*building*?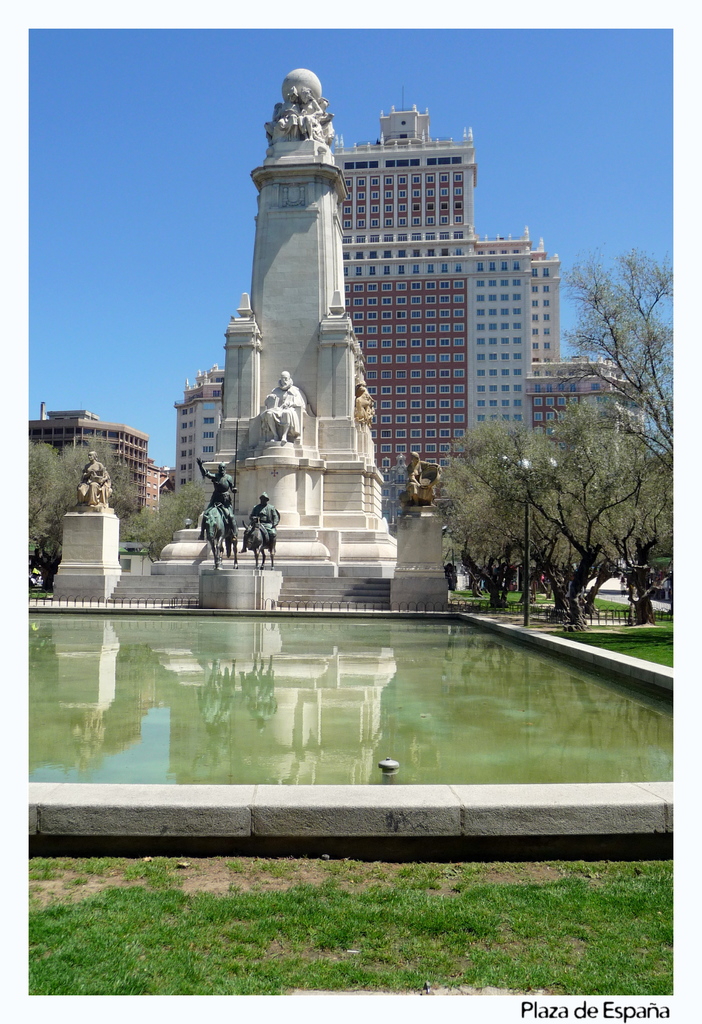
select_region(174, 85, 648, 531)
